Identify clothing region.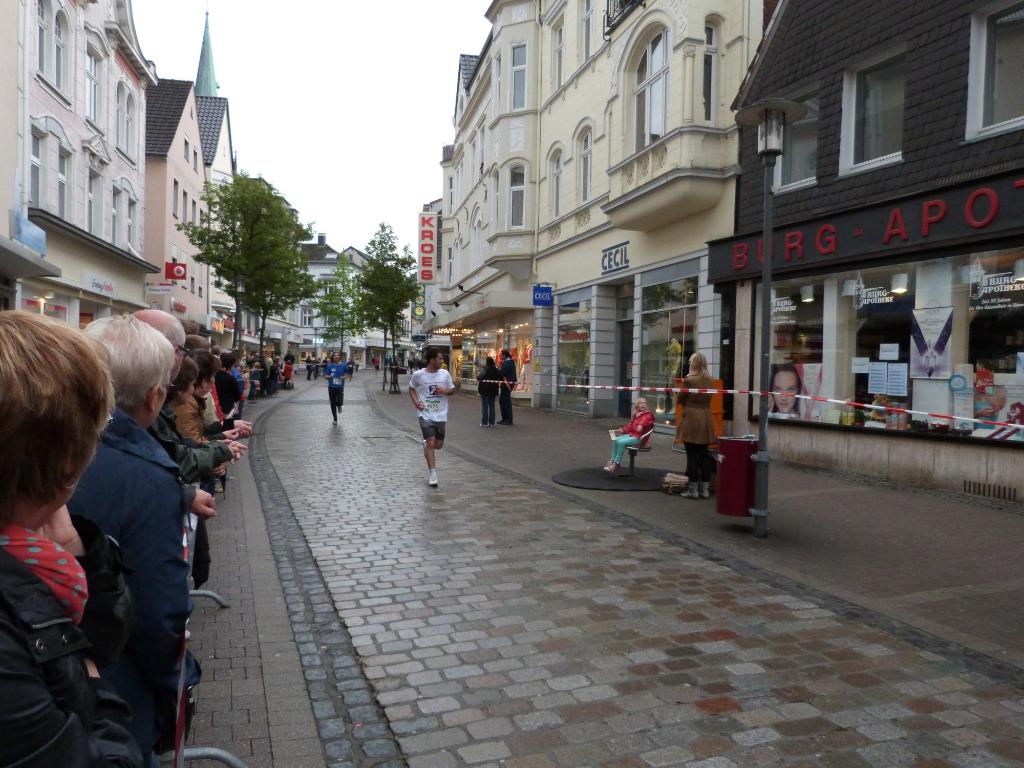
Region: x1=138 y1=410 x2=239 y2=583.
